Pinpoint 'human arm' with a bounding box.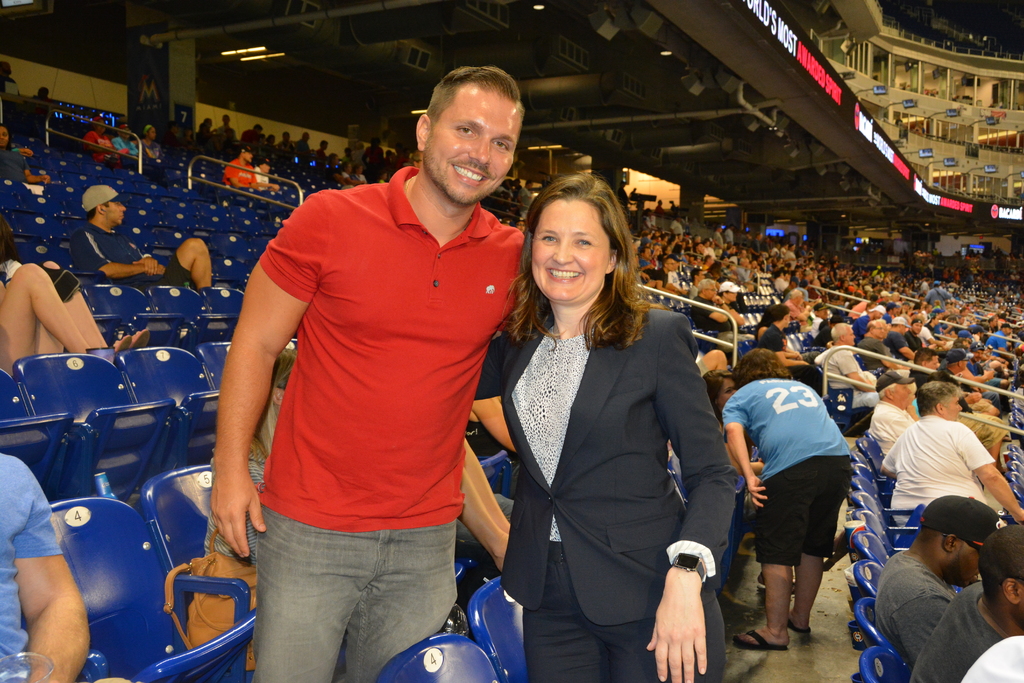
[left=21, top=454, right=92, bottom=682].
